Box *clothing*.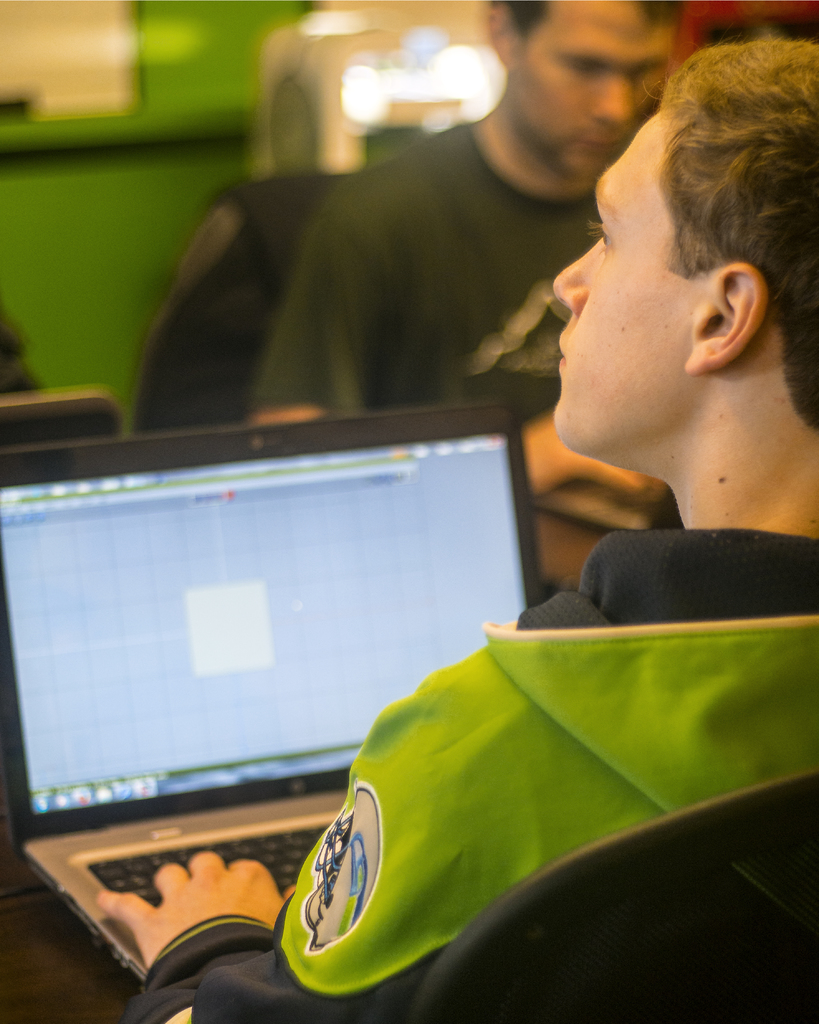
243,118,610,419.
